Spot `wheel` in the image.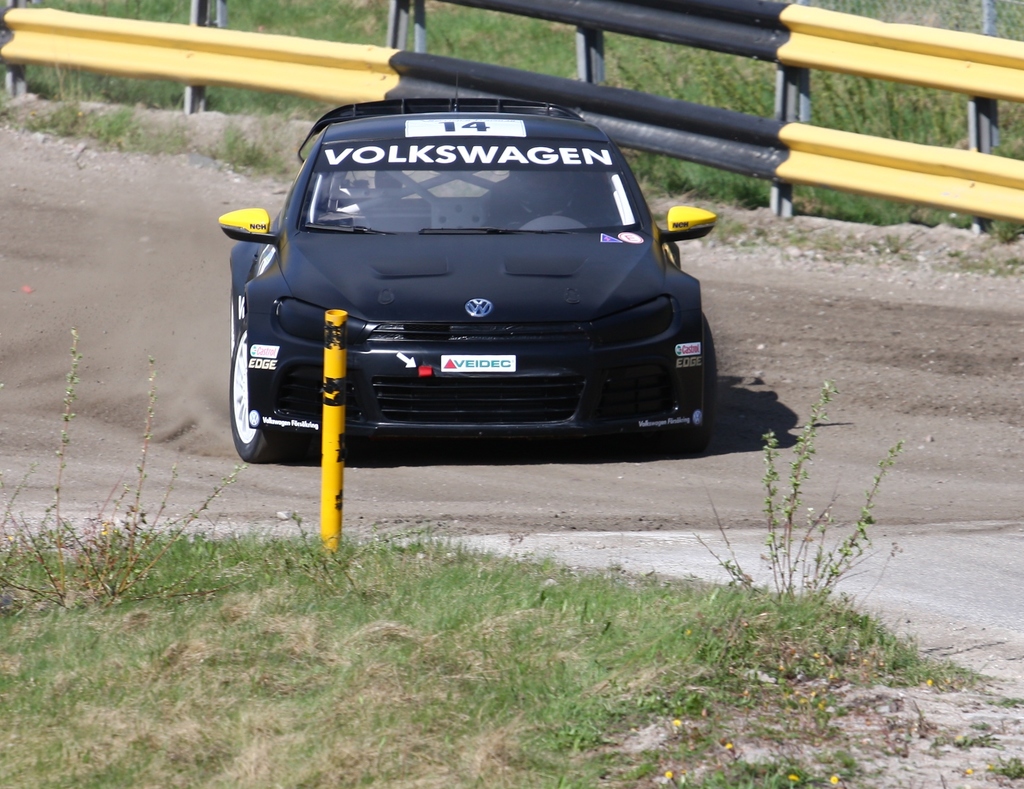
`wheel` found at 672 317 718 458.
